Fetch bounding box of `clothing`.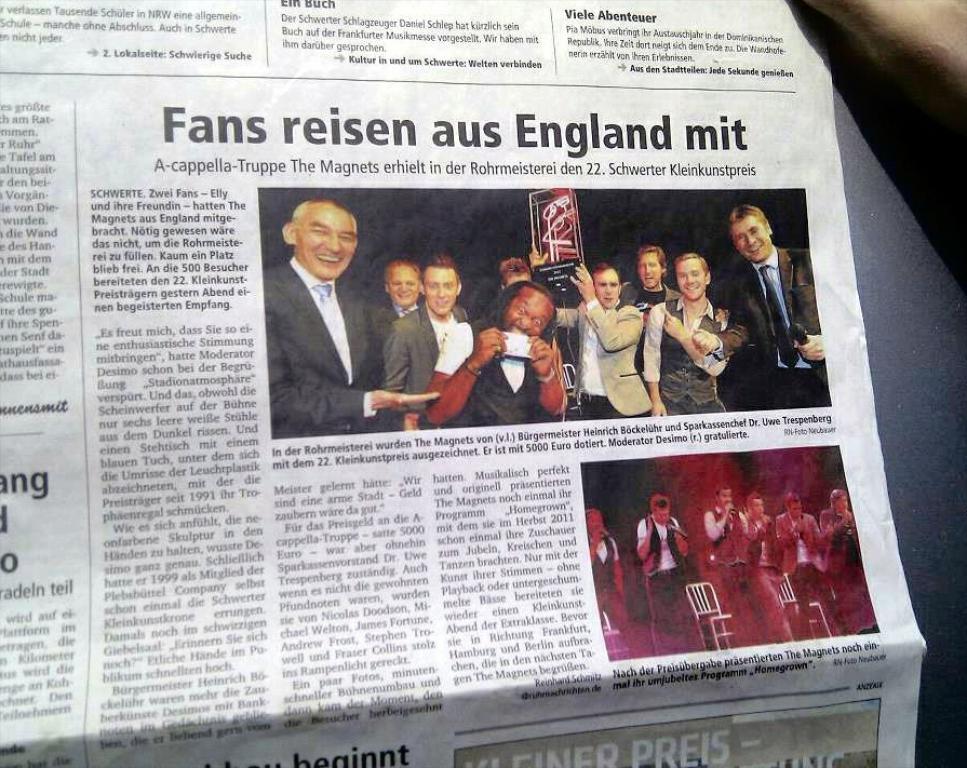
Bbox: detection(636, 510, 691, 622).
